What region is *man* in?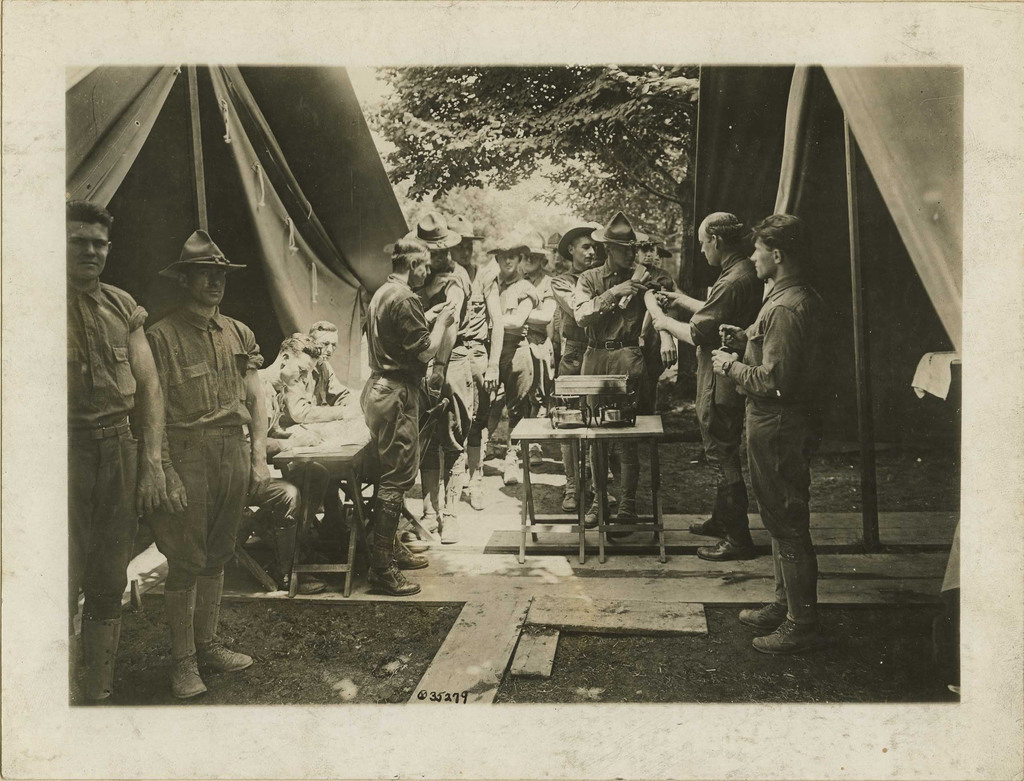
[x1=557, y1=218, x2=611, y2=511].
